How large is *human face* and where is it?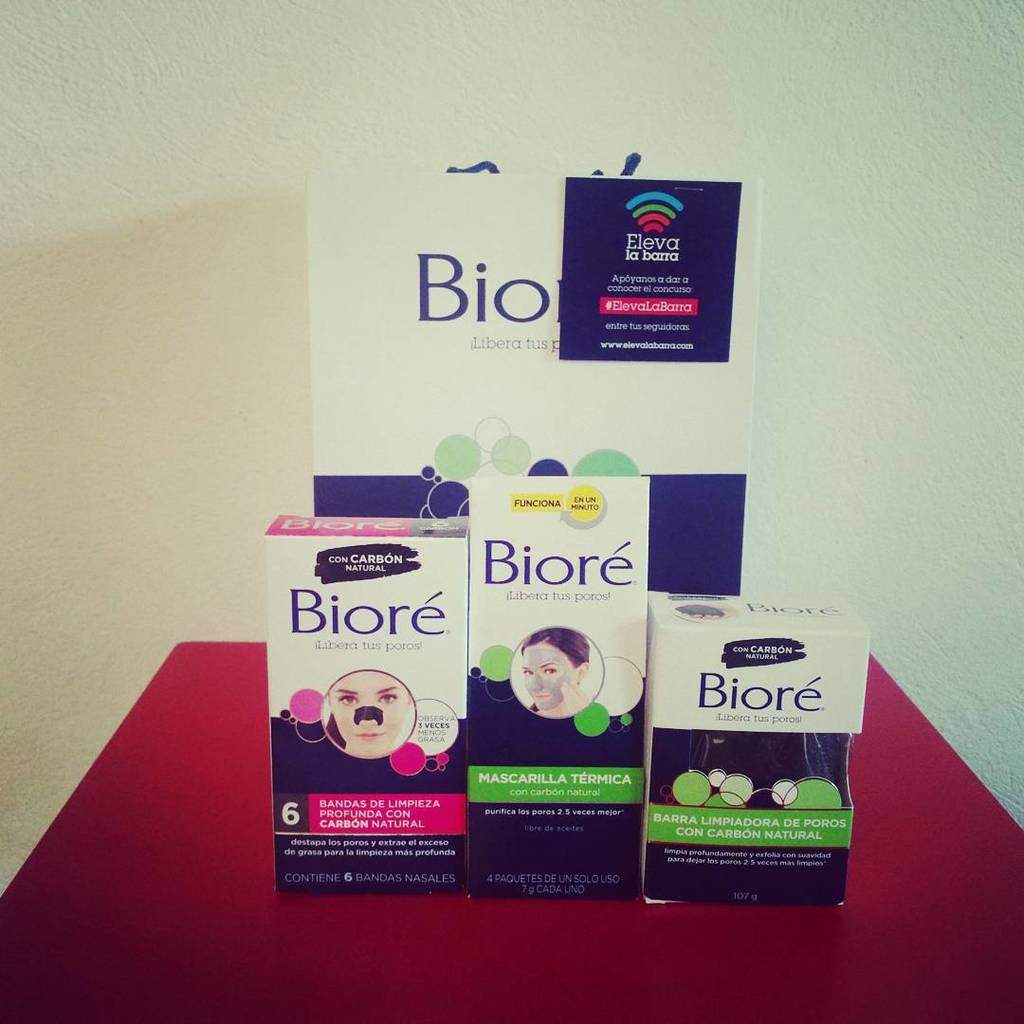
Bounding box: (x1=324, y1=667, x2=414, y2=760).
